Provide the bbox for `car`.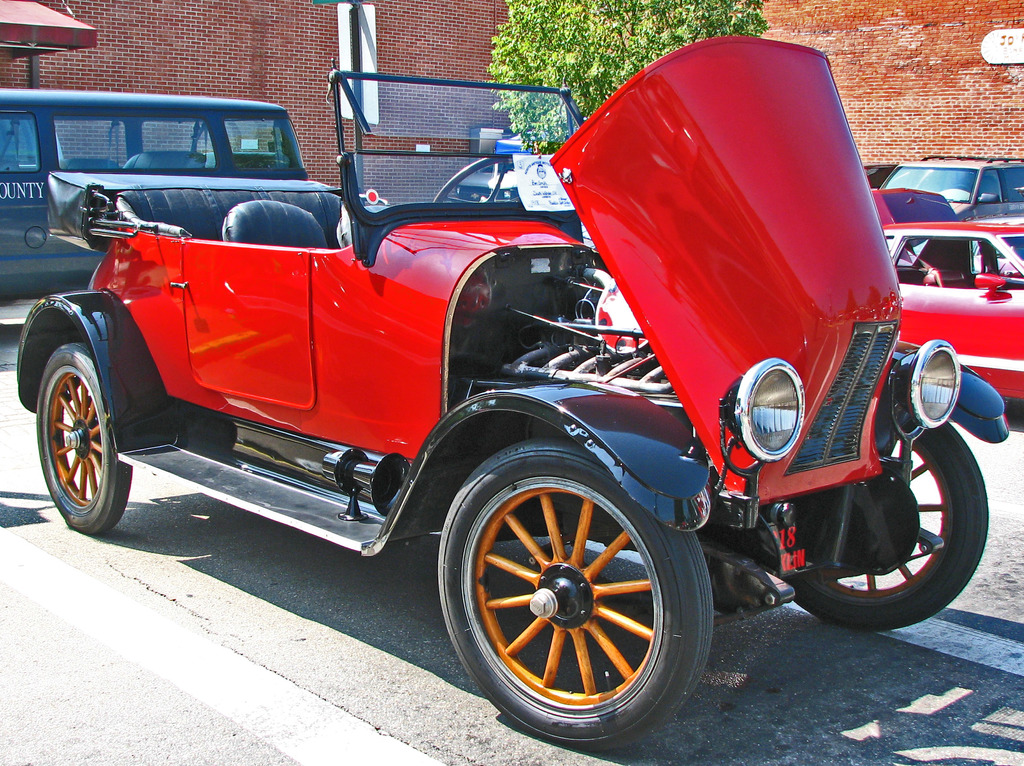
box=[19, 68, 940, 733].
